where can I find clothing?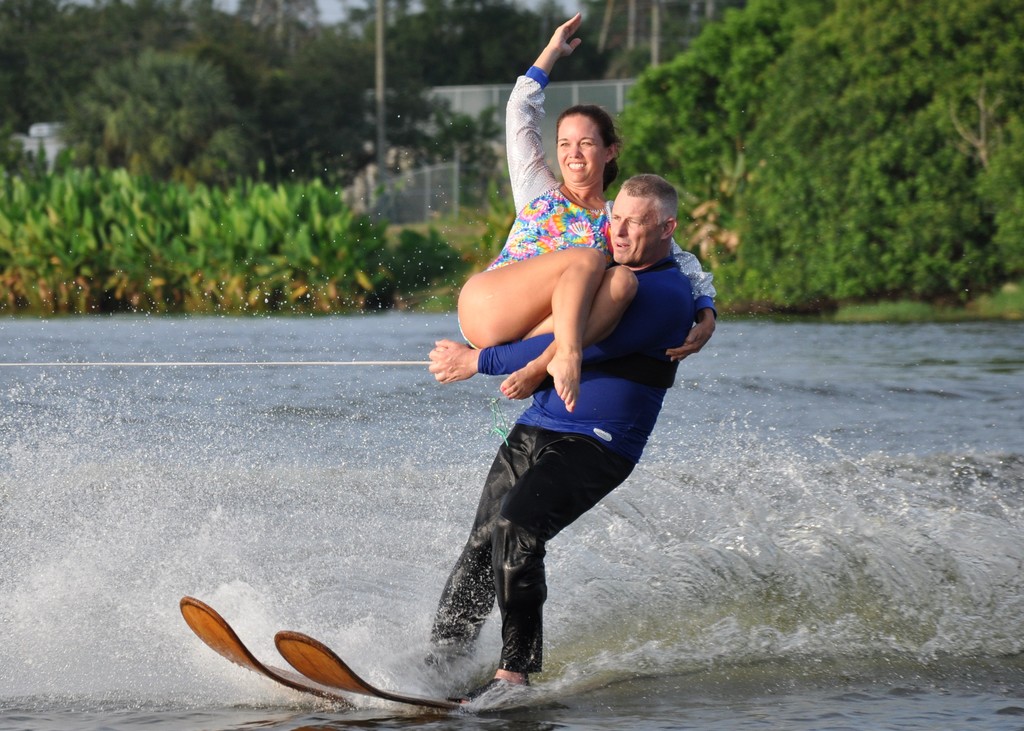
You can find it at 468:72:717:347.
